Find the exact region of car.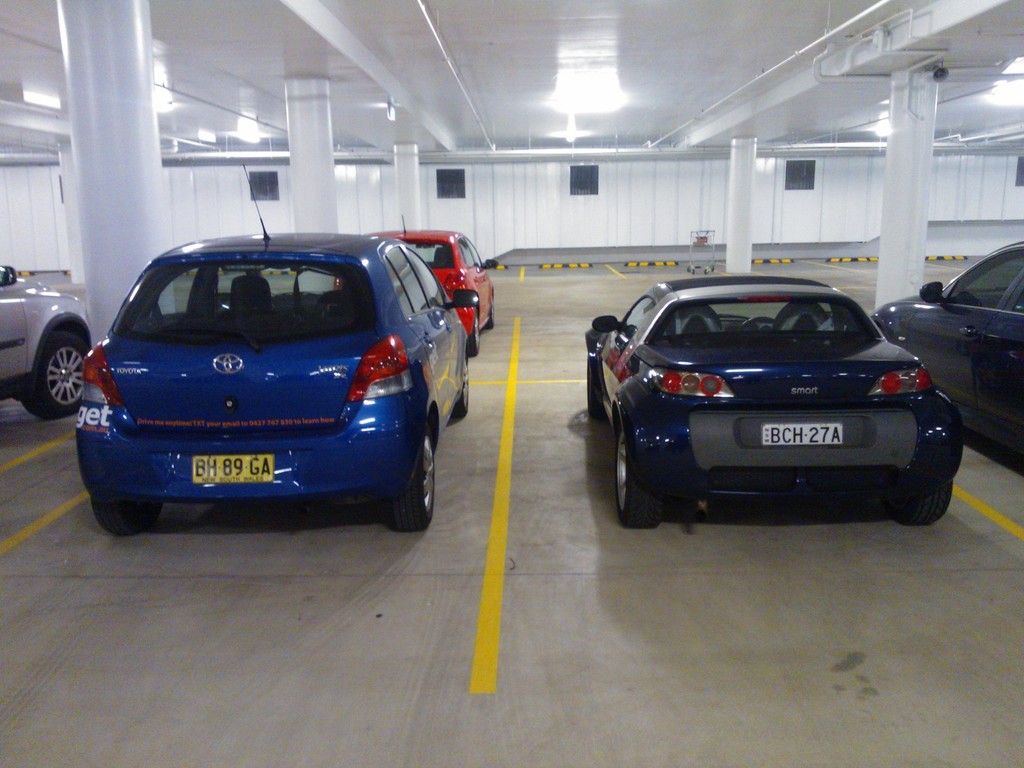
Exact region: bbox=(362, 213, 495, 339).
